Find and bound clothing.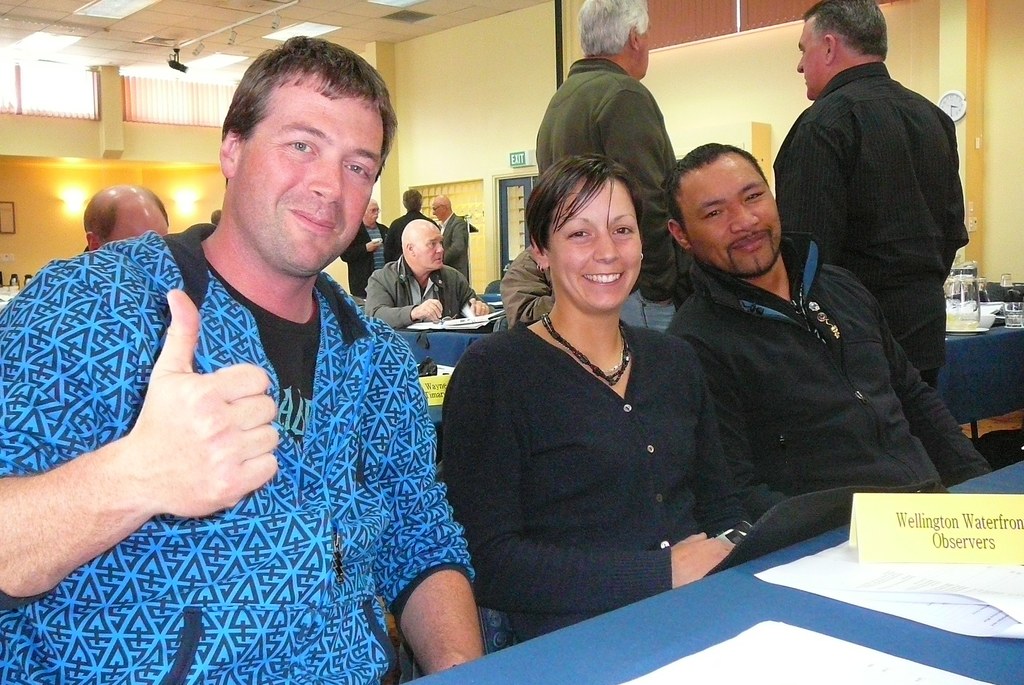
Bound: Rect(774, 62, 970, 393).
